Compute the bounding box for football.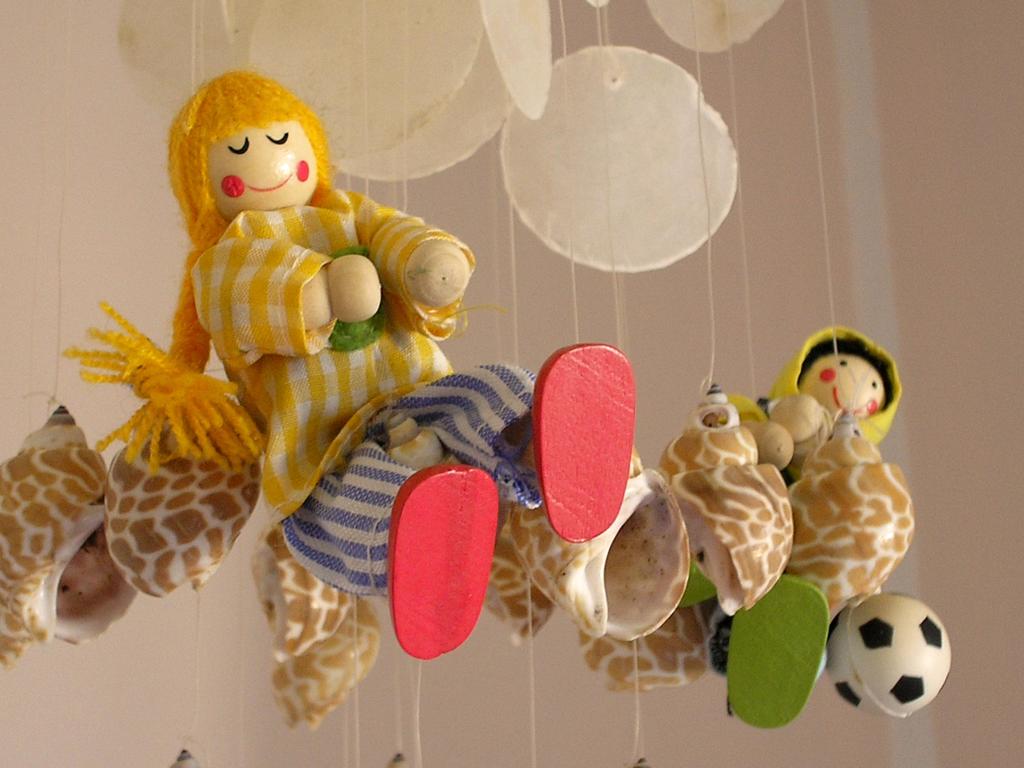
(x1=829, y1=586, x2=955, y2=717).
